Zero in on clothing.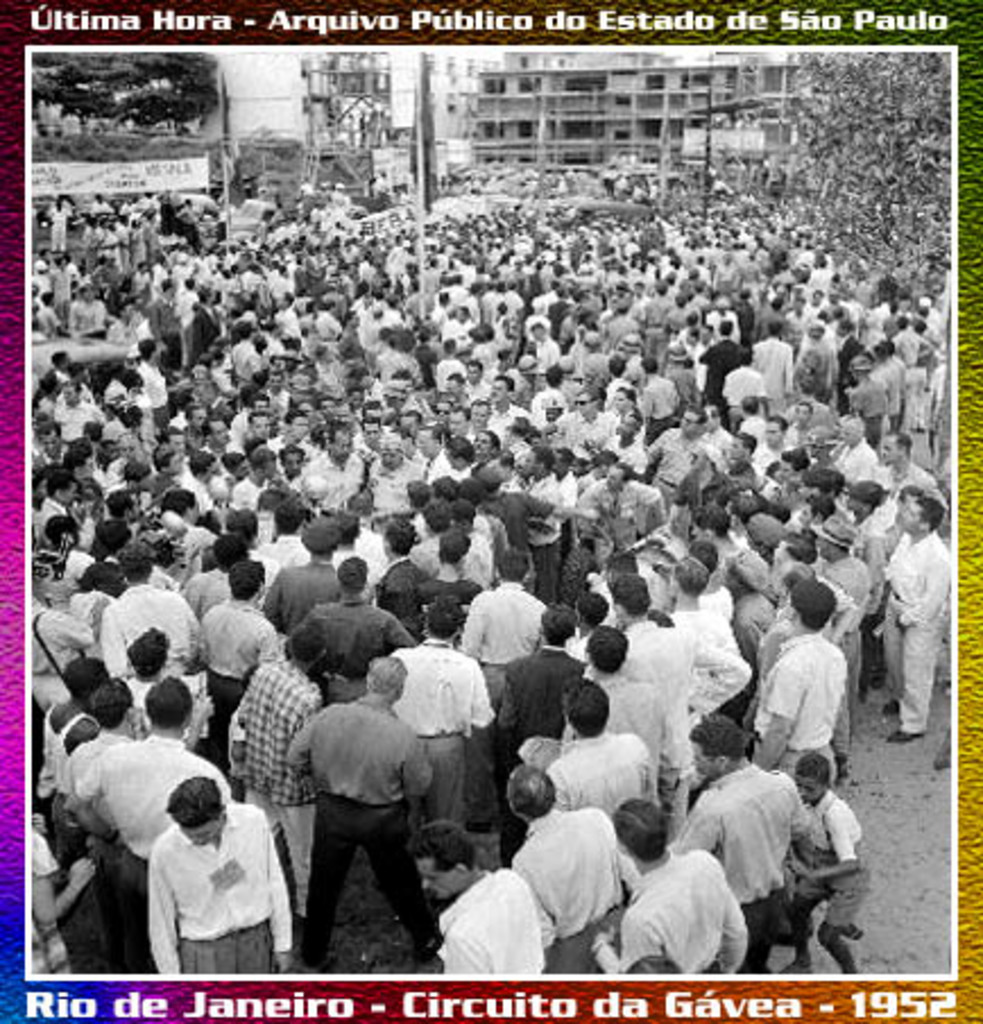
Zeroed in: bbox=[100, 575, 199, 668].
